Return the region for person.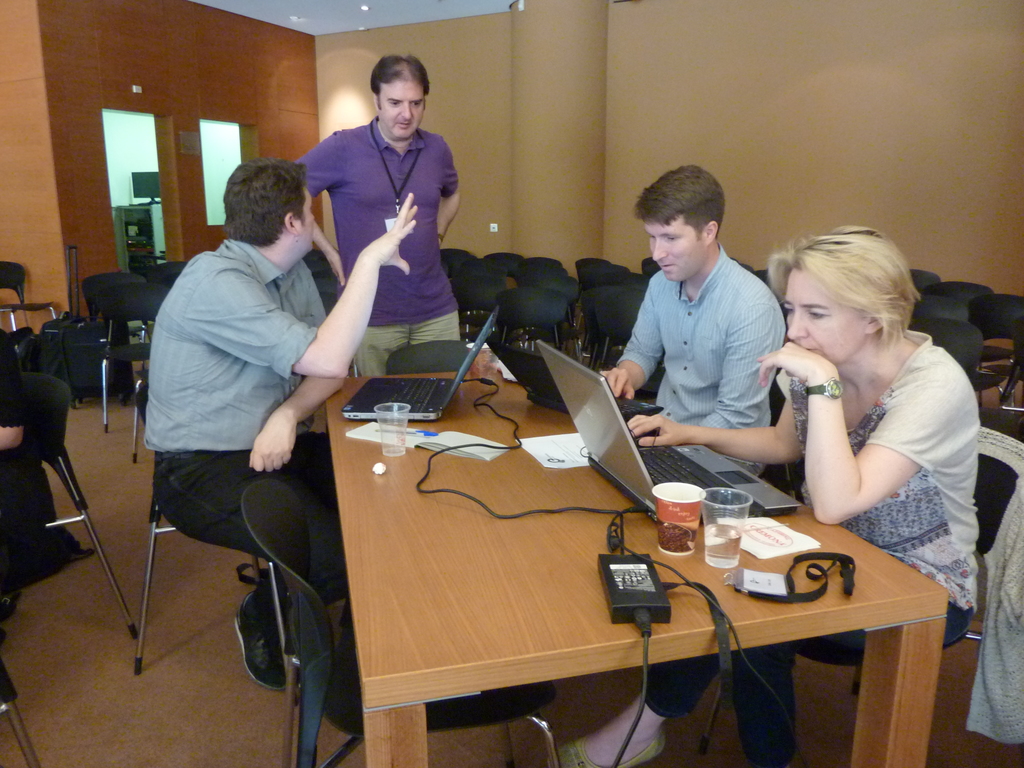
<bbox>291, 51, 468, 378</bbox>.
